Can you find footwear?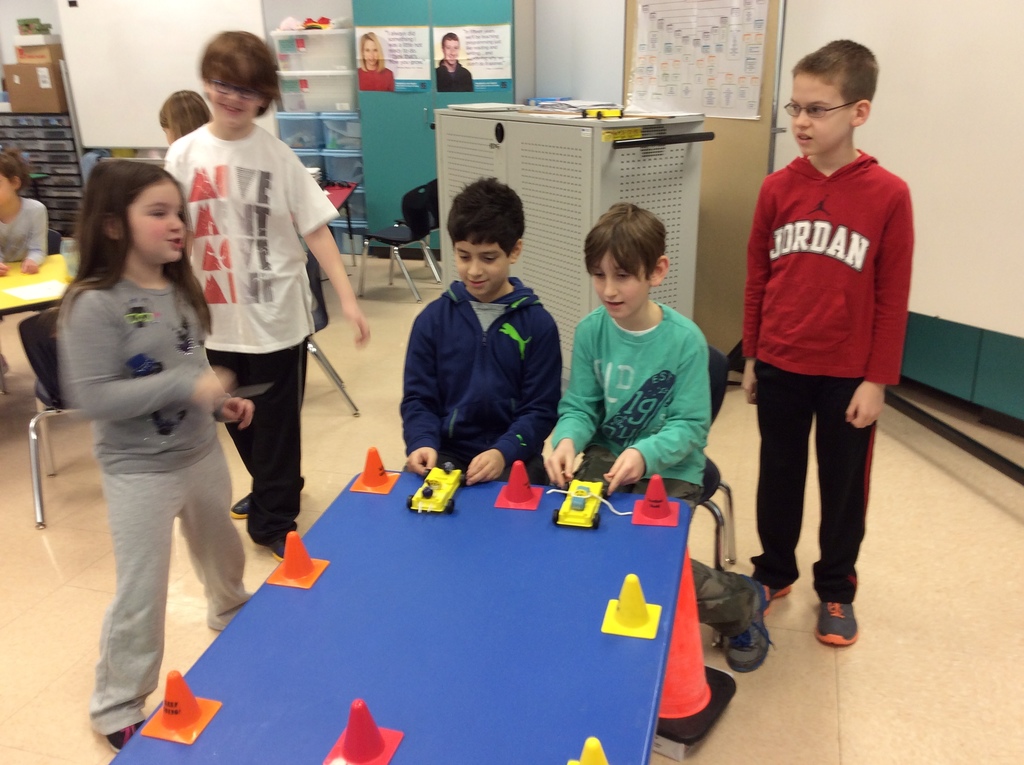
Yes, bounding box: (723, 574, 774, 673).
